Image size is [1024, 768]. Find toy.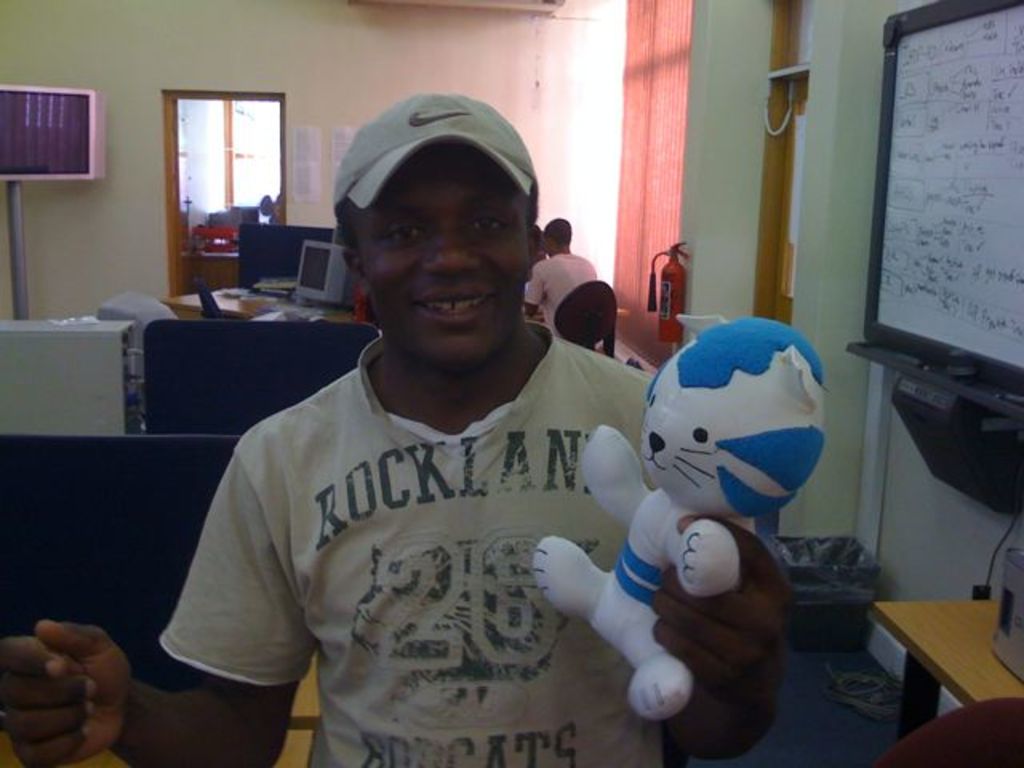
<bbox>547, 312, 832, 714</bbox>.
